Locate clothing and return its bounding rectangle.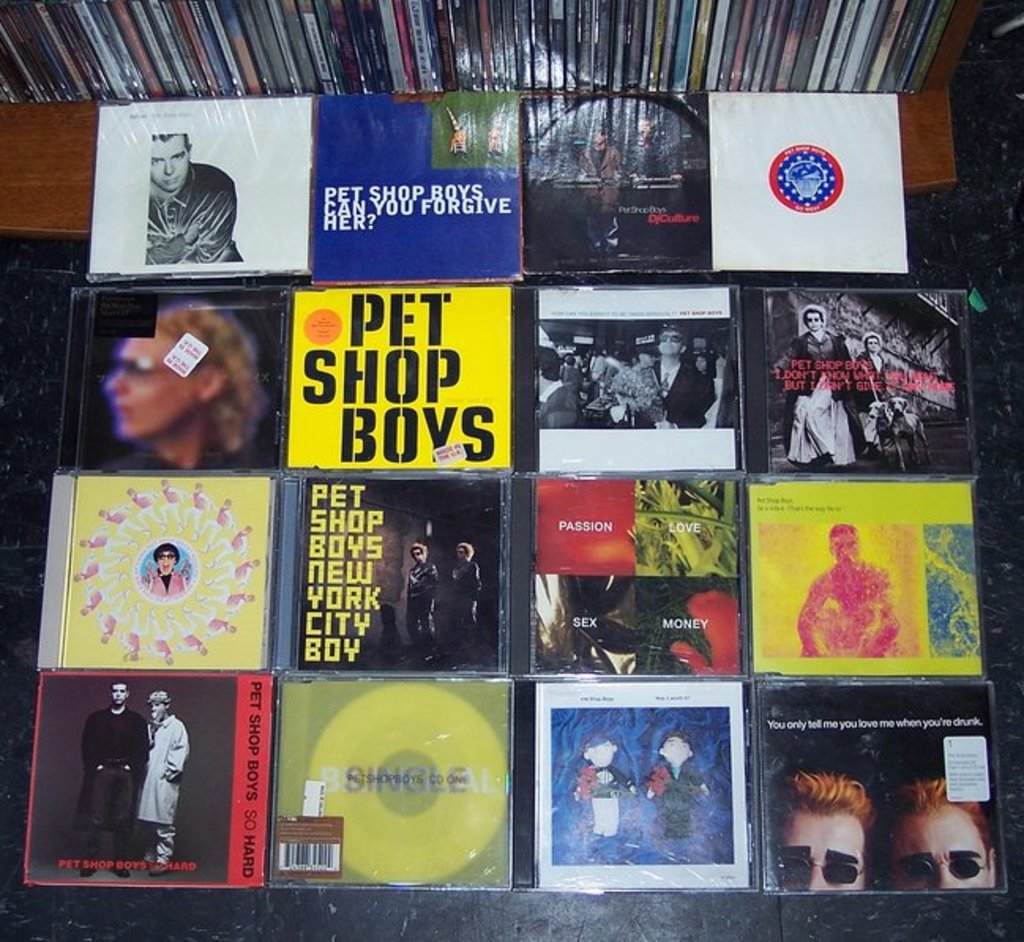
144,571,178,592.
